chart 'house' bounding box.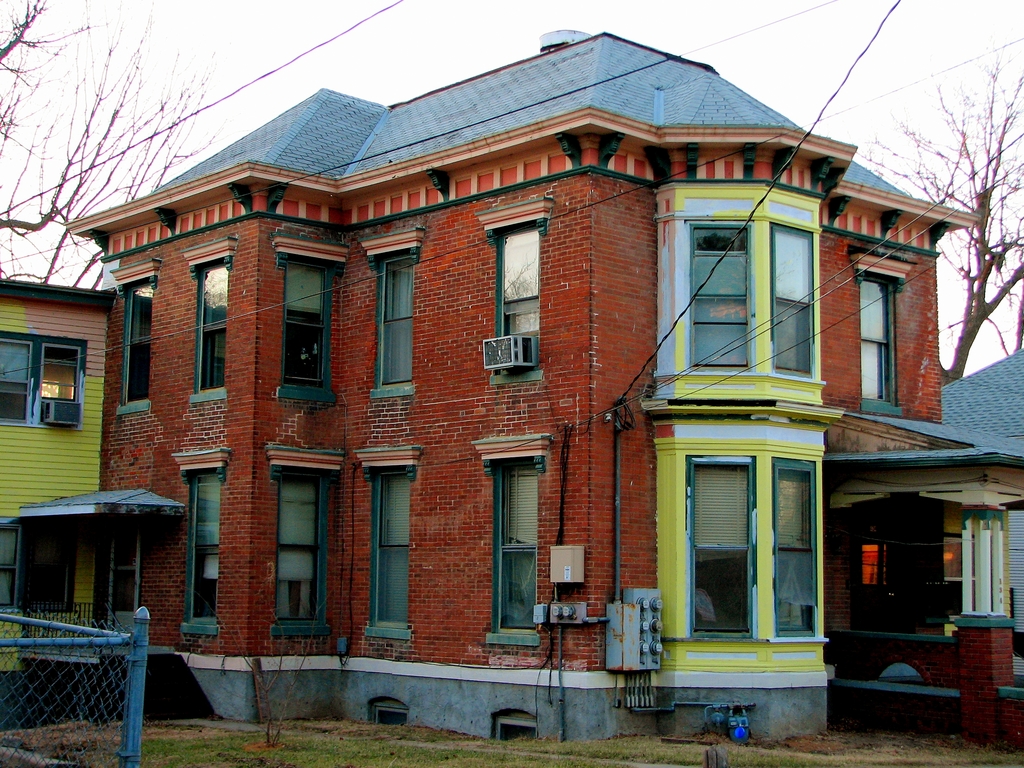
Charted: bbox=(81, 31, 975, 747).
